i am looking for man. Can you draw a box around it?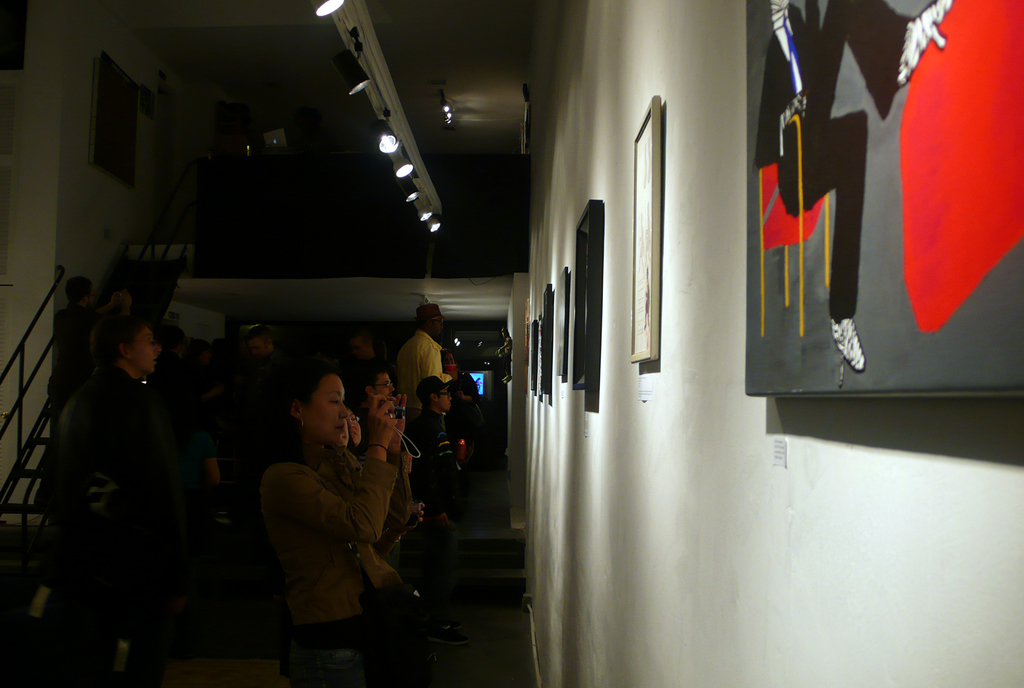
Sure, the bounding box is 38 274 244 670.
